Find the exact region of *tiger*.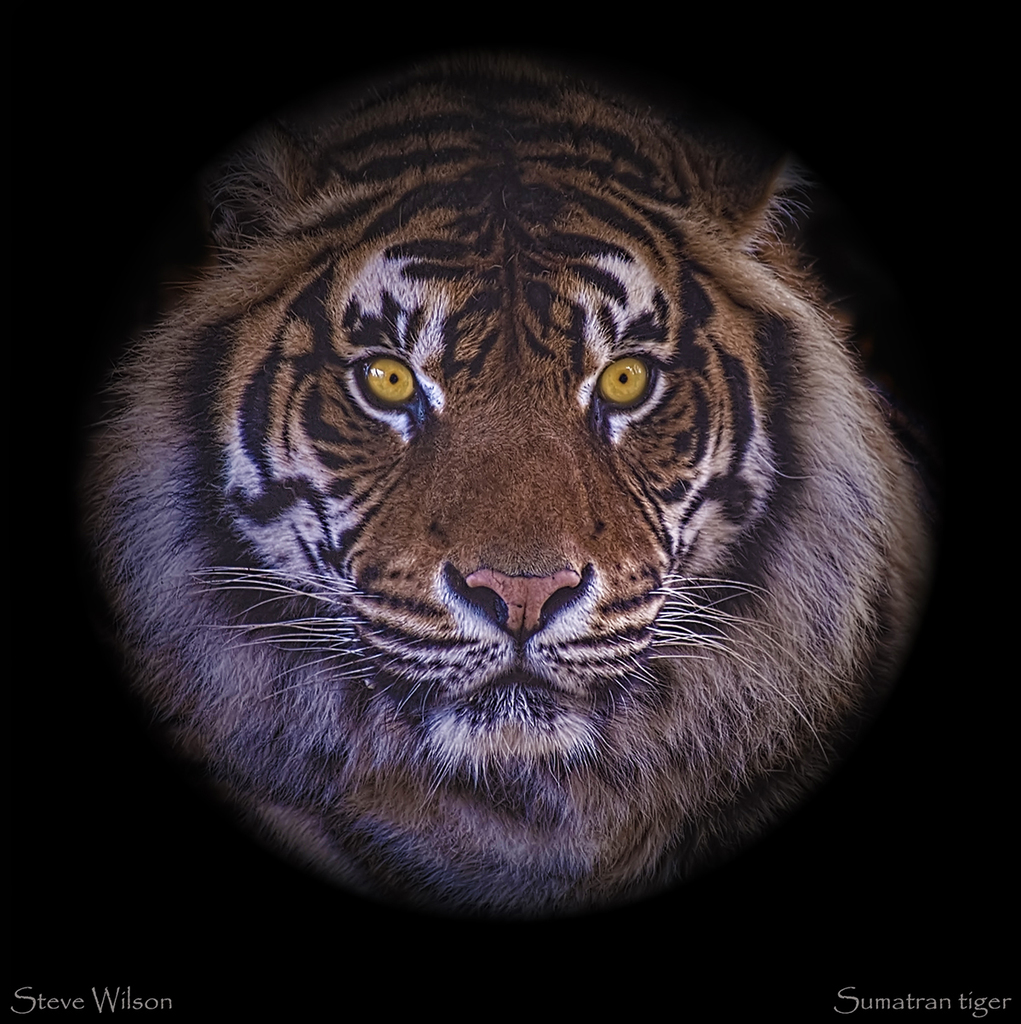
Exact region: BBox(83, 37, 929, 921).
